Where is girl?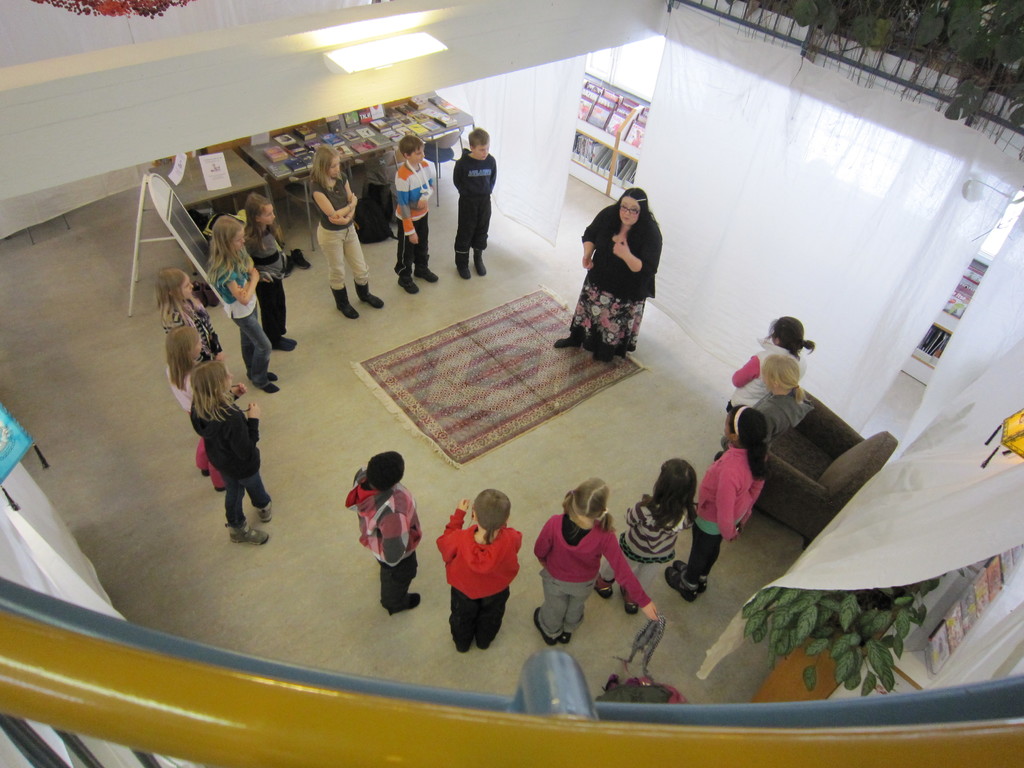
x1=666, y1=407, x2=766, y2=604.
